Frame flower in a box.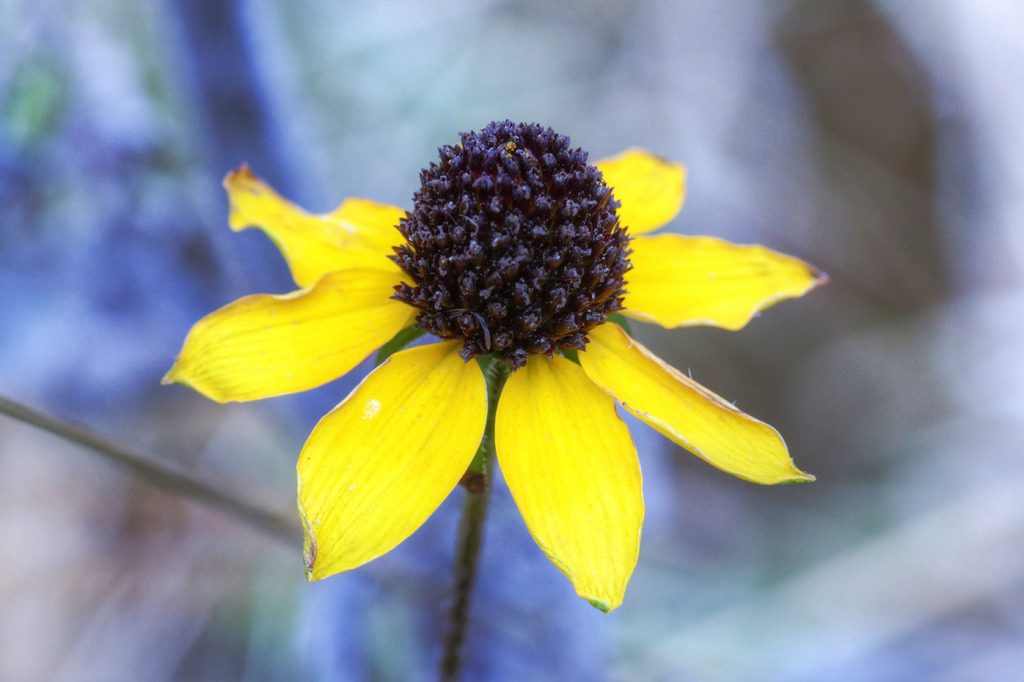
275/97/771/608.
